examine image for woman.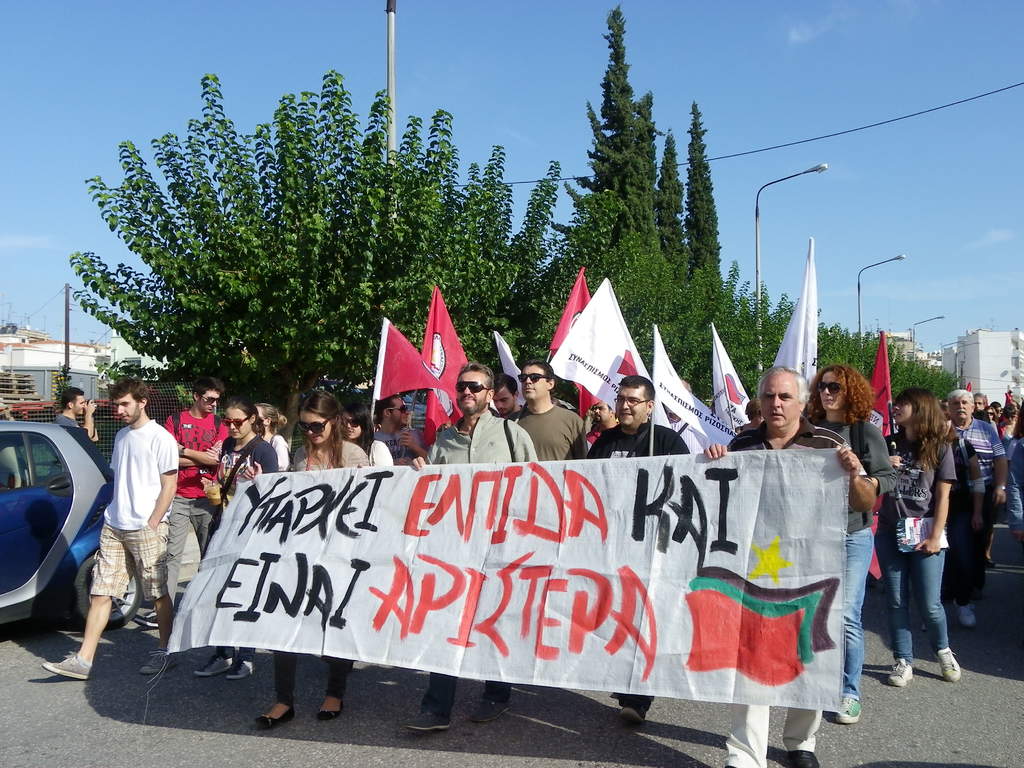
Examination result: bbox=[195, 393, 275, 682].
